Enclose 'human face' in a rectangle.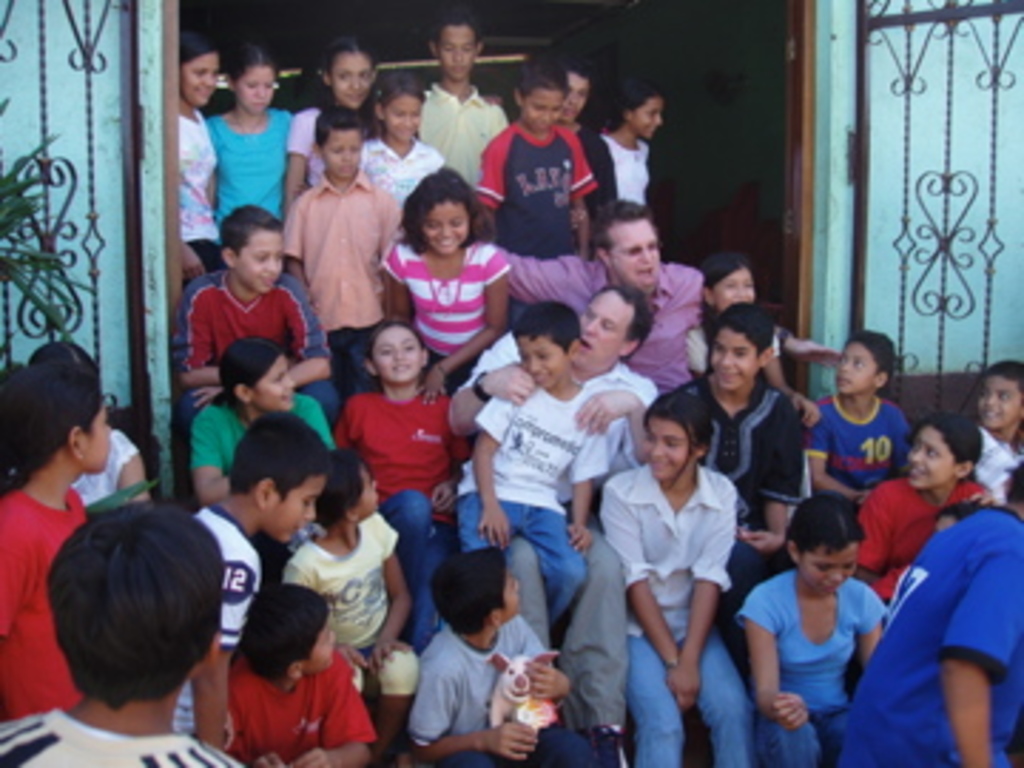
box(637, 102, 668, 131).
